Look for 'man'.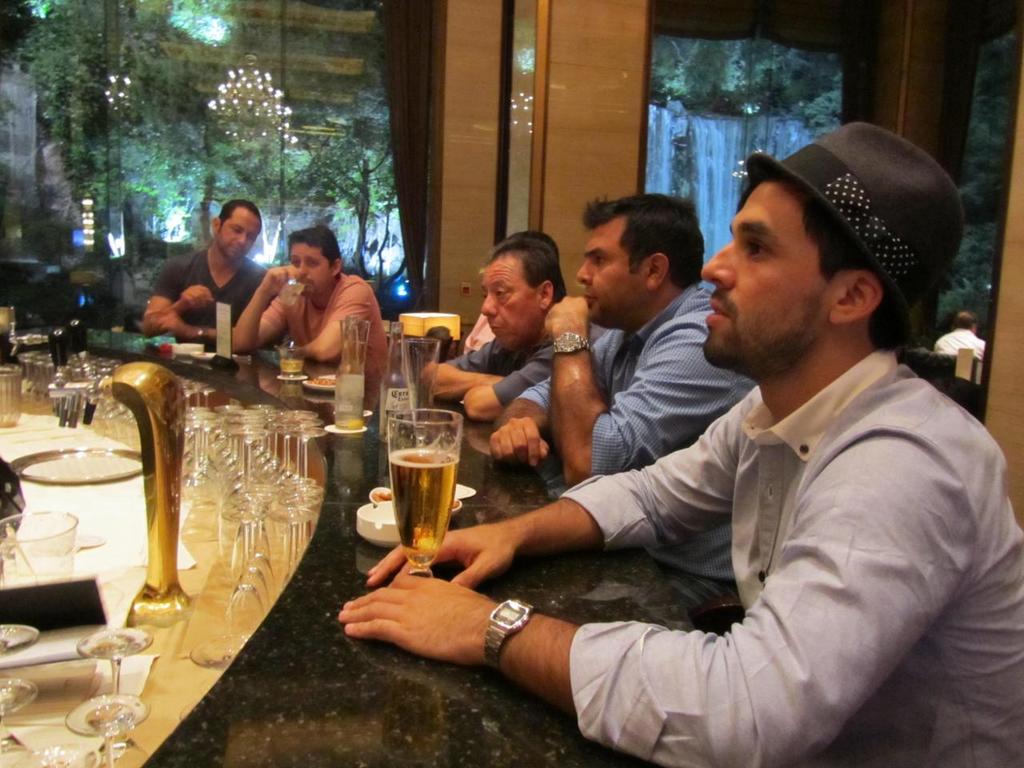
Found: [left=229, top=224, right=394, bottom=382].
